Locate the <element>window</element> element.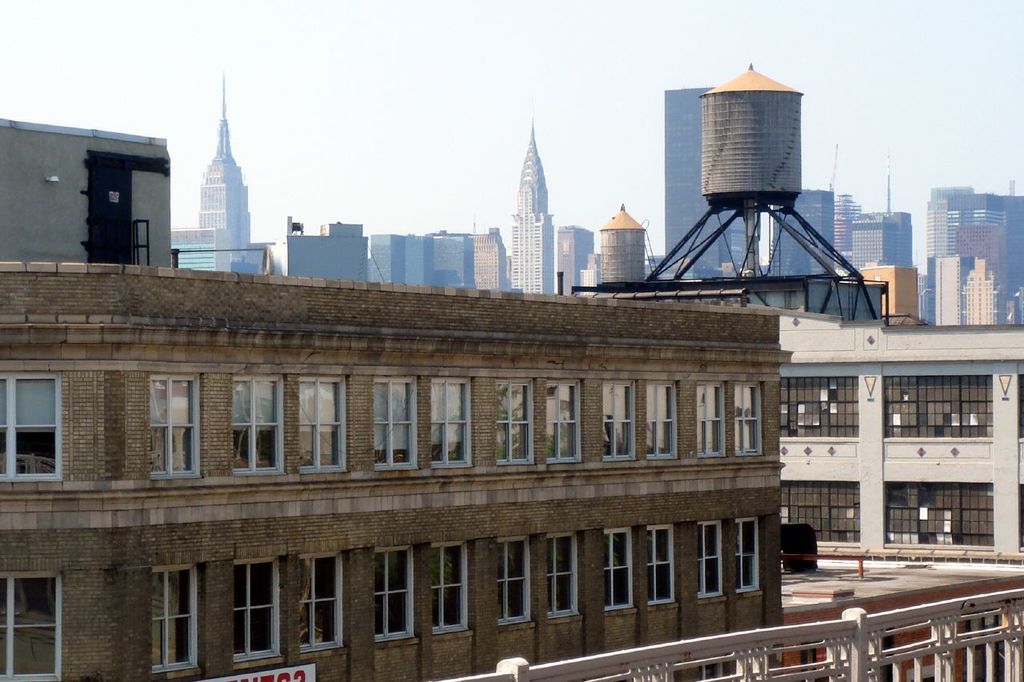
Element bbox: (730, 385, 761, 454).
